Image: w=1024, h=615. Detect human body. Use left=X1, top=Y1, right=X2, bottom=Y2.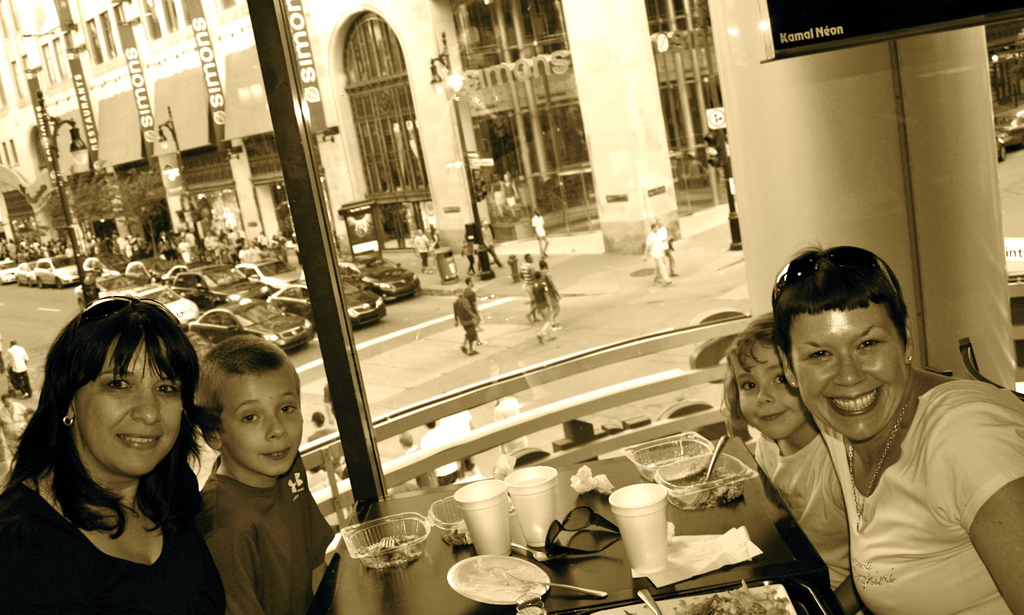
left=787, top=283, right=1009, bottom=614.
